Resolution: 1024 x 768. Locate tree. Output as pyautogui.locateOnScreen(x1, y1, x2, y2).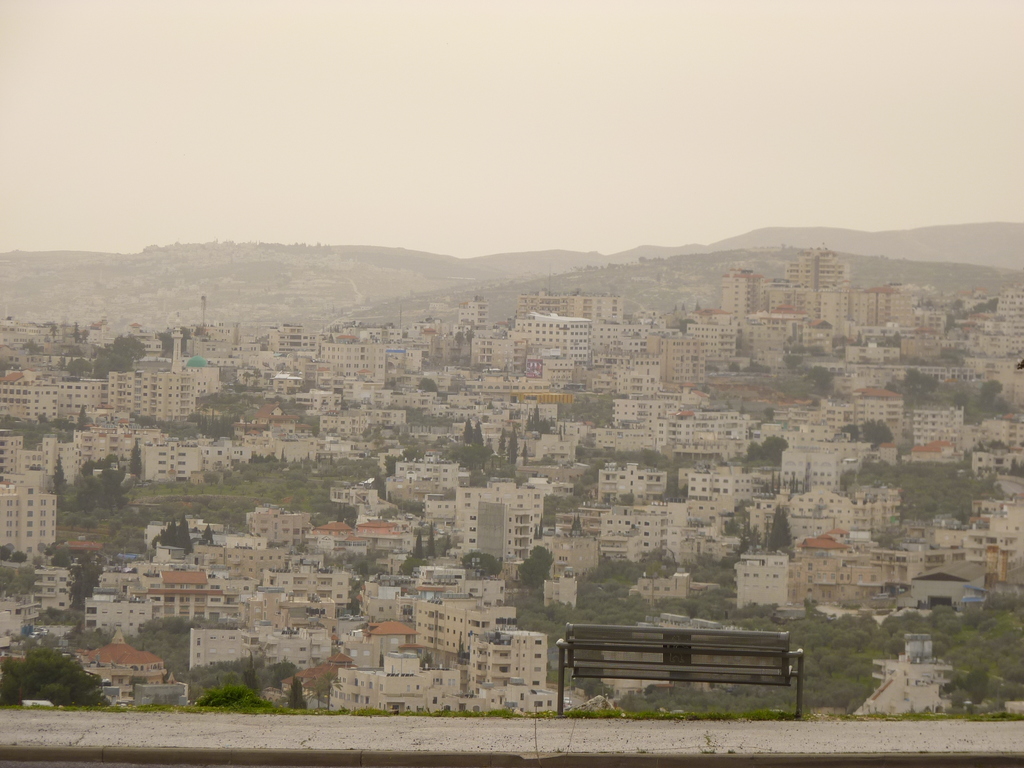
pyautogui.locateOnScreen(211, 458, 228, 467).
